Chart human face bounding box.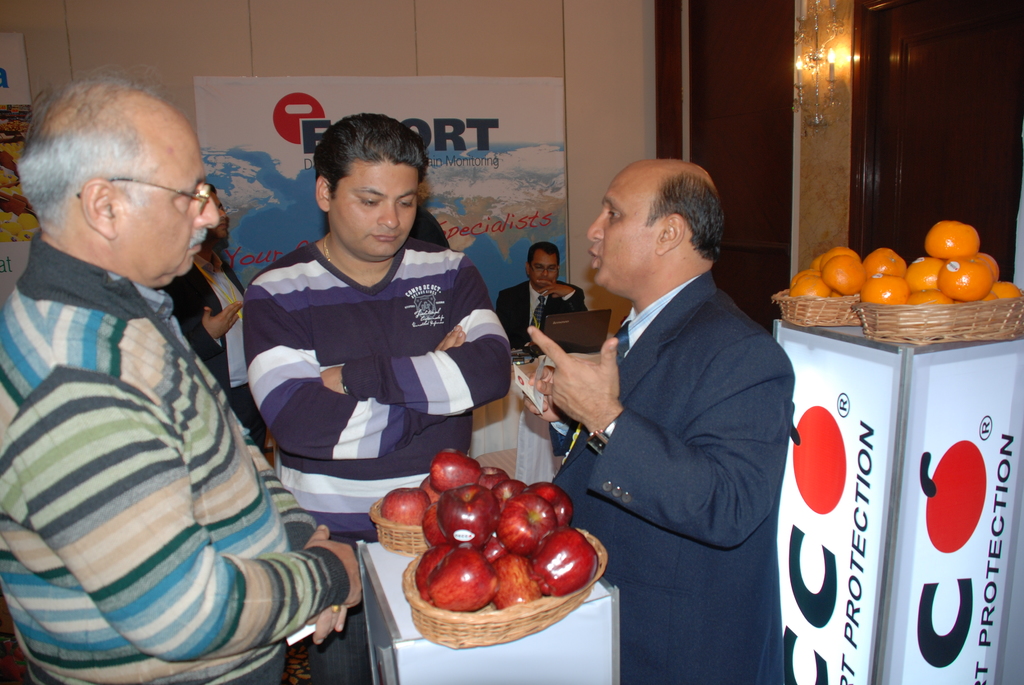
Charted: BBox(529, 248, 561, 283).
